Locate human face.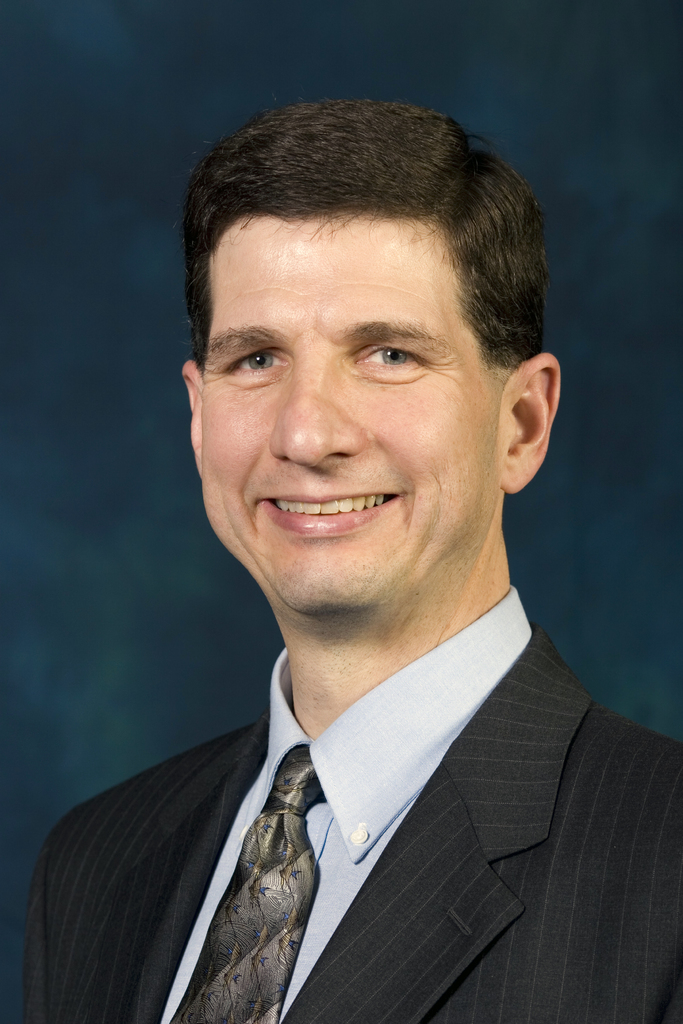
Bounding box: x1=197 y1=209 x2=498 y2=609.
